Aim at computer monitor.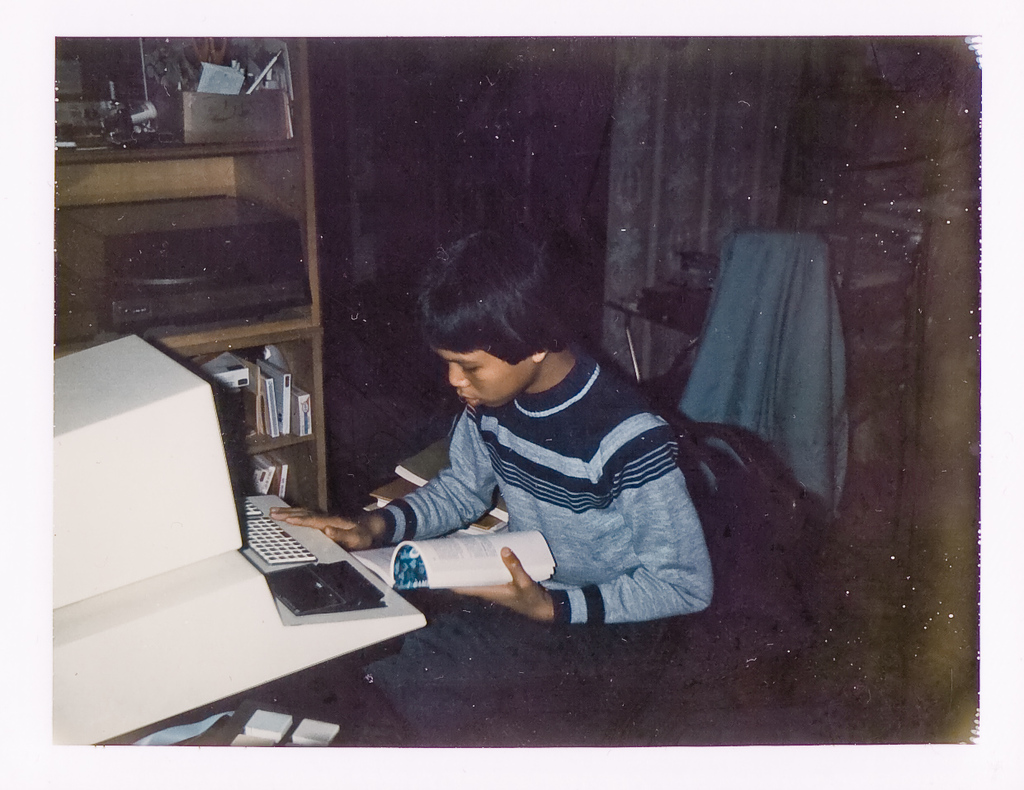
Aimed at (46,327,289,720).
